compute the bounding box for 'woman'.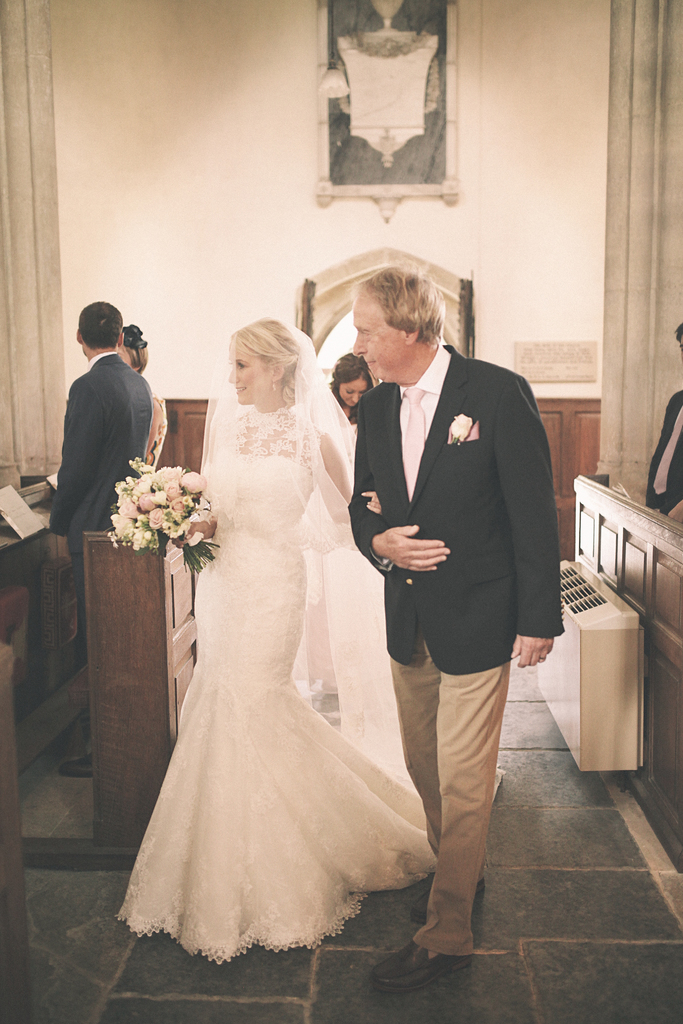
{"x1": 117, "y1": 321, "x2": 168, "y2": 469}.
